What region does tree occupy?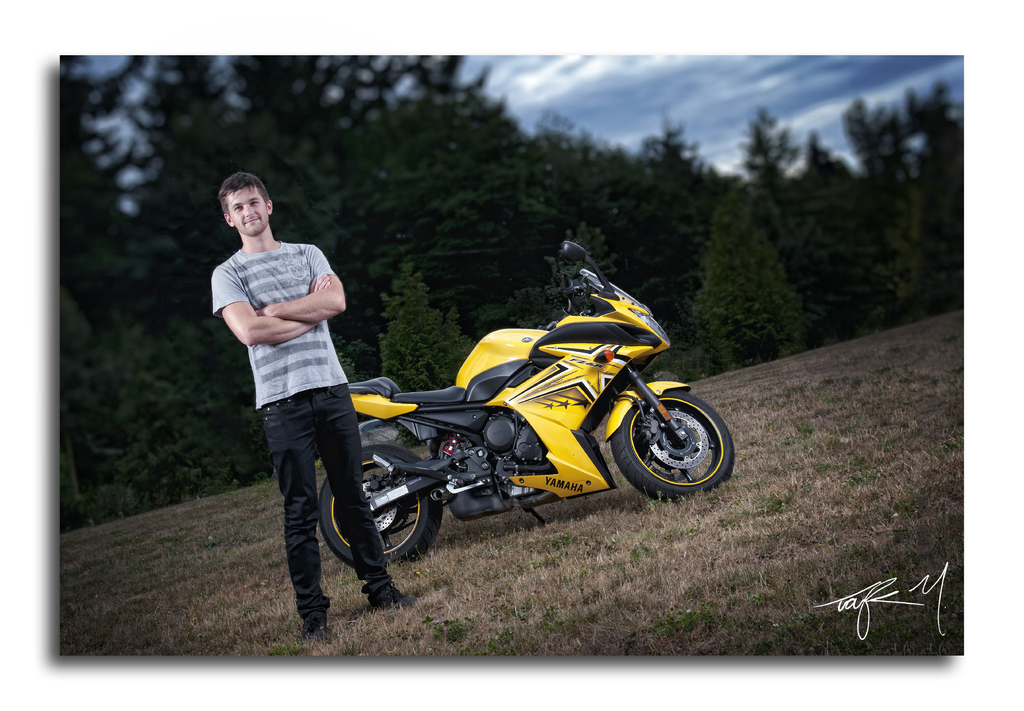
l=374, t=259, r=477, b=391.
